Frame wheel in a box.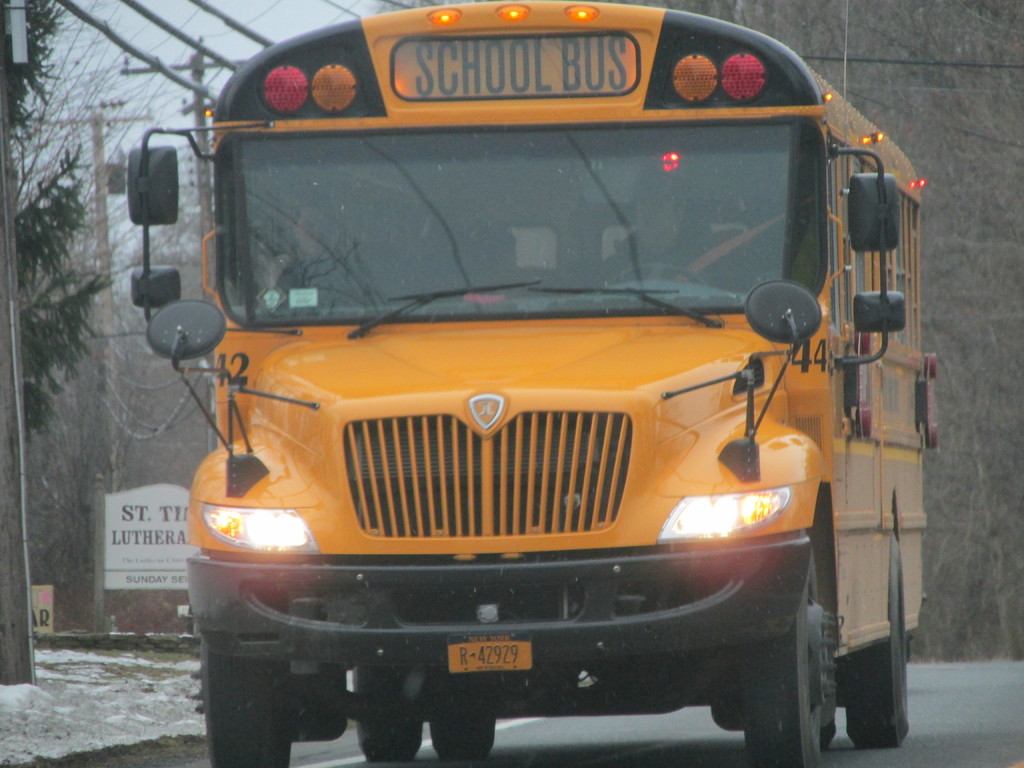
l=600, t=261, r=699, b=284.
